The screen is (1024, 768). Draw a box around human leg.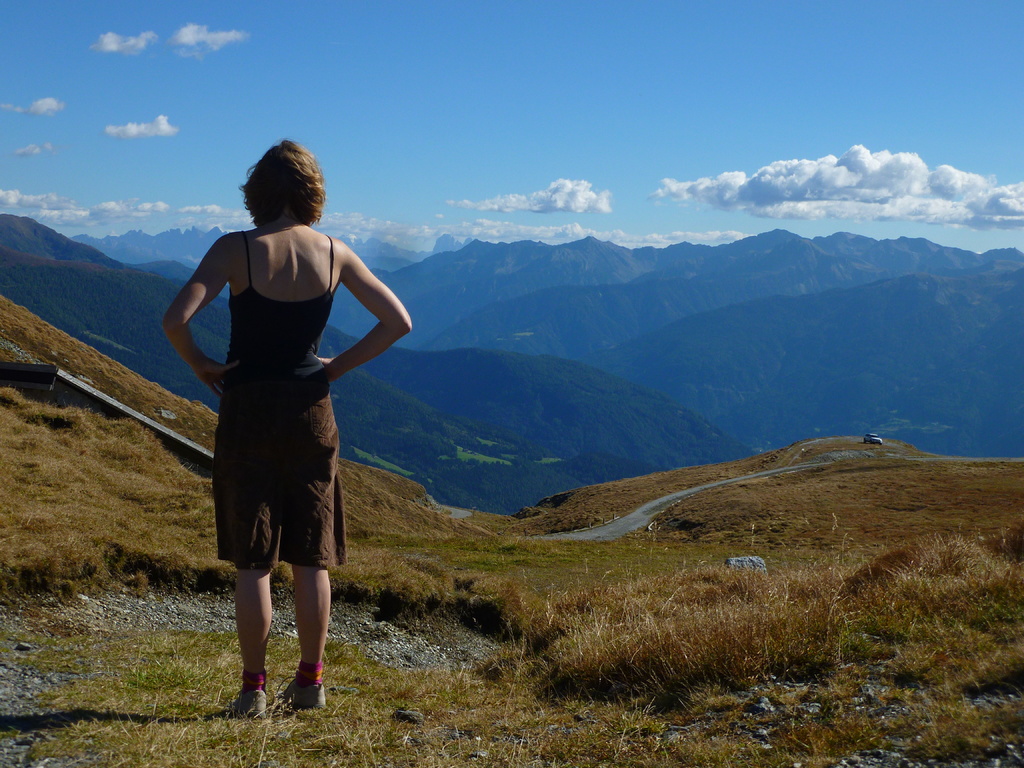
region(209, 419, 276, 726).
